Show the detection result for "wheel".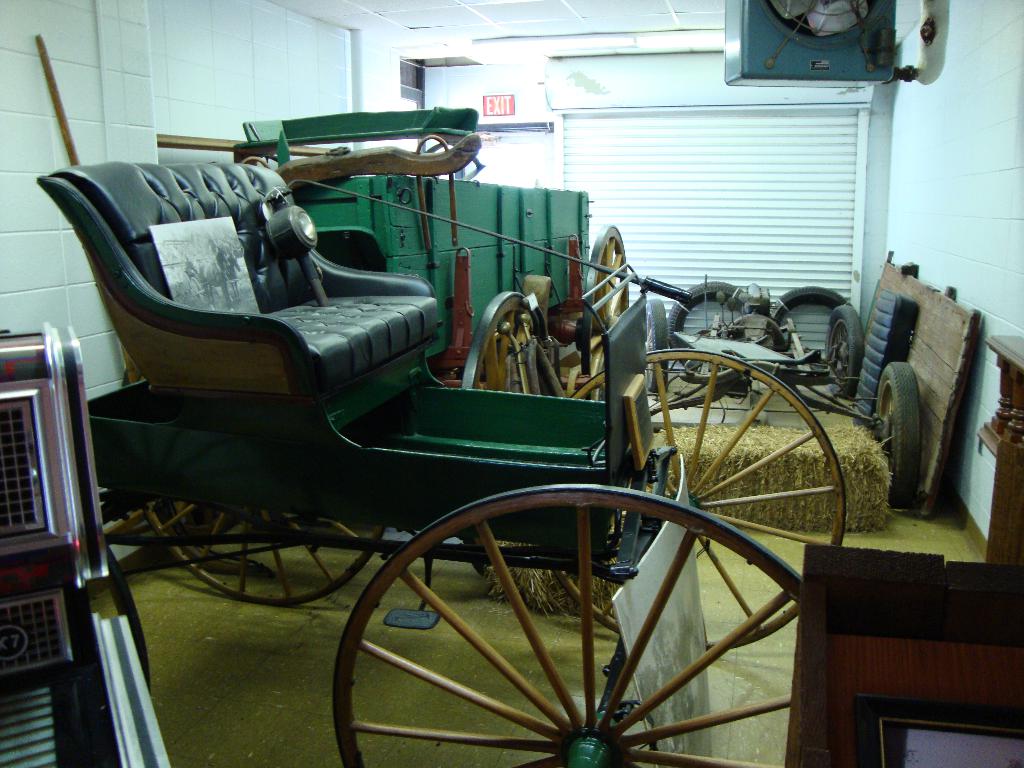
left=463, top=285, right=550, bottom=396.
